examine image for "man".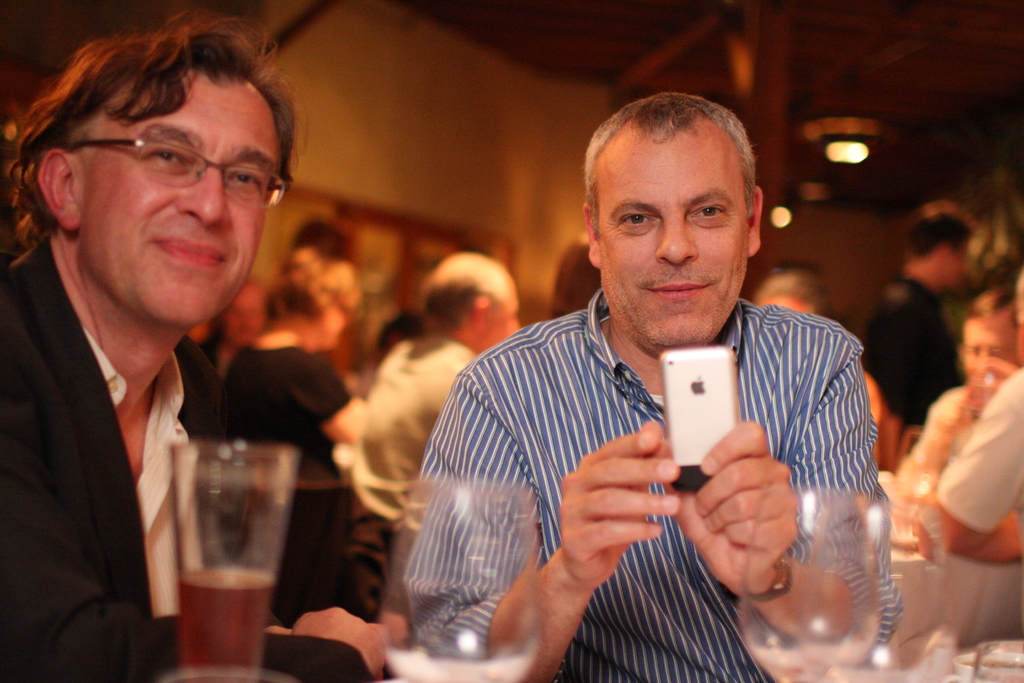
Examination result: bbox=[397, 90, 889, 682].
